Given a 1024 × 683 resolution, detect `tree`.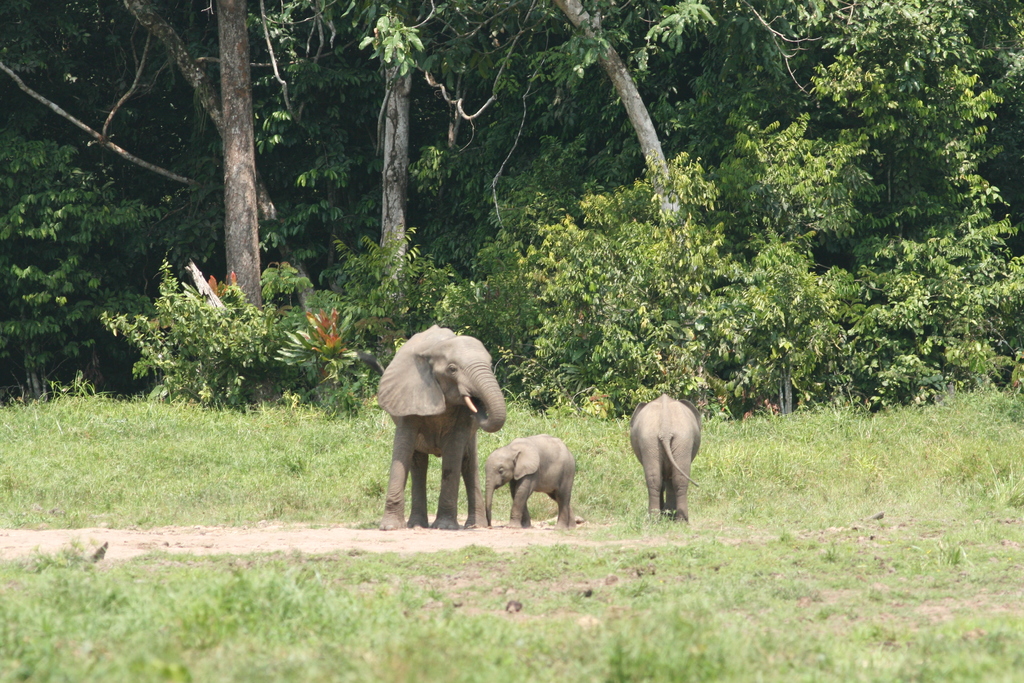
crop(688, 0, 1023, 243).
